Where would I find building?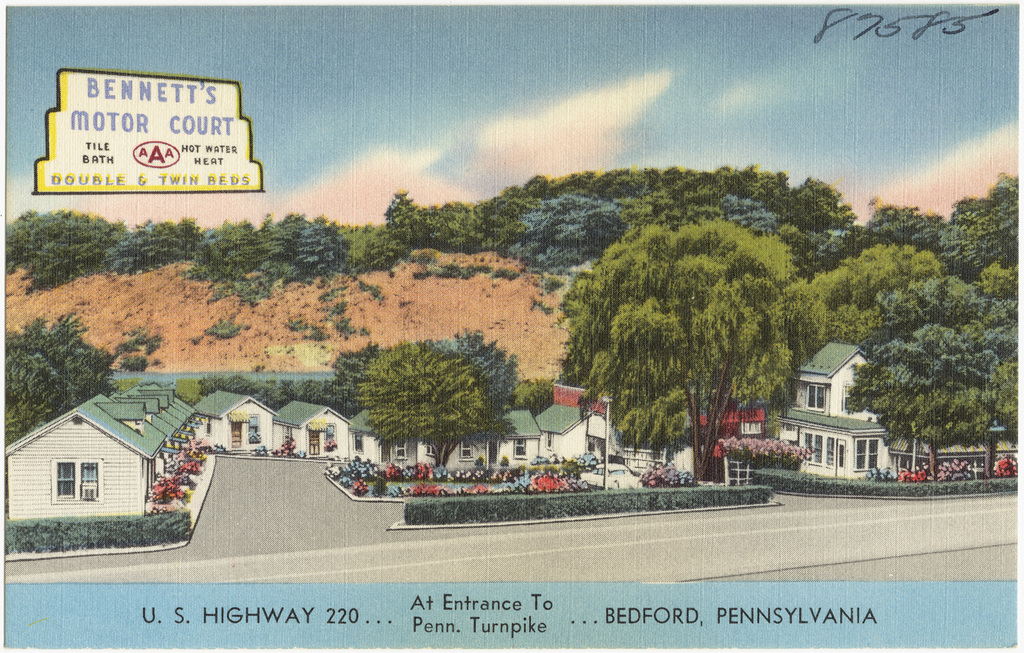
At 266,402,362,463.
